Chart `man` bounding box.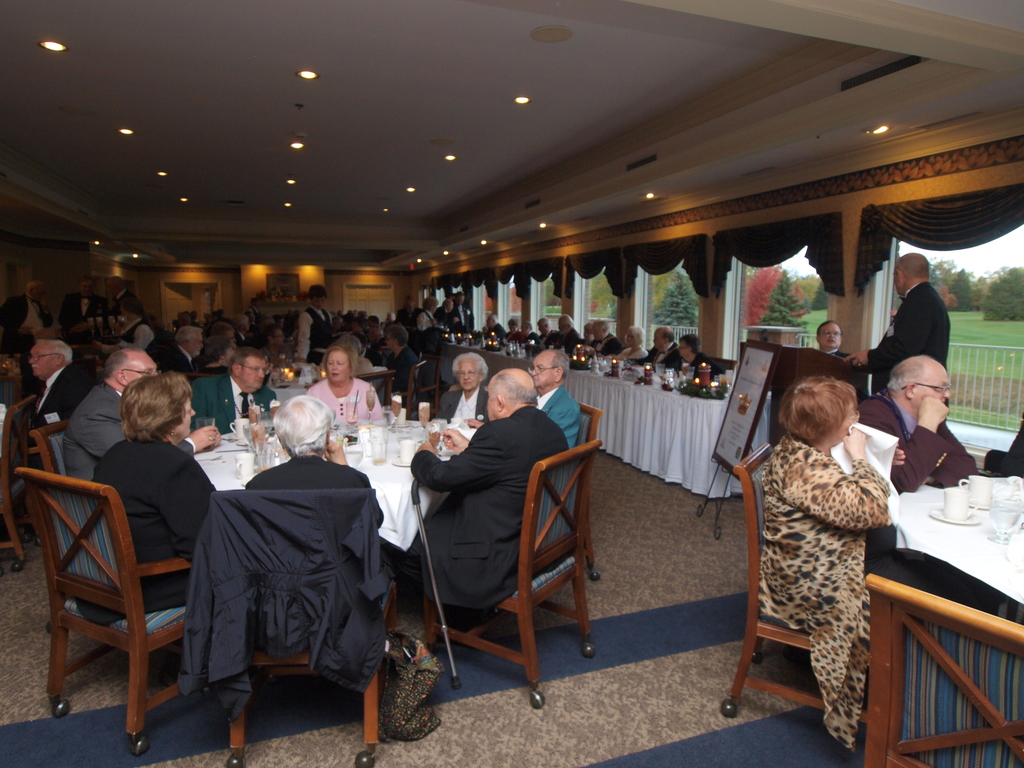
Charted: {"left": 537, "top": 317, "right": 559, "bottom": 352}.
